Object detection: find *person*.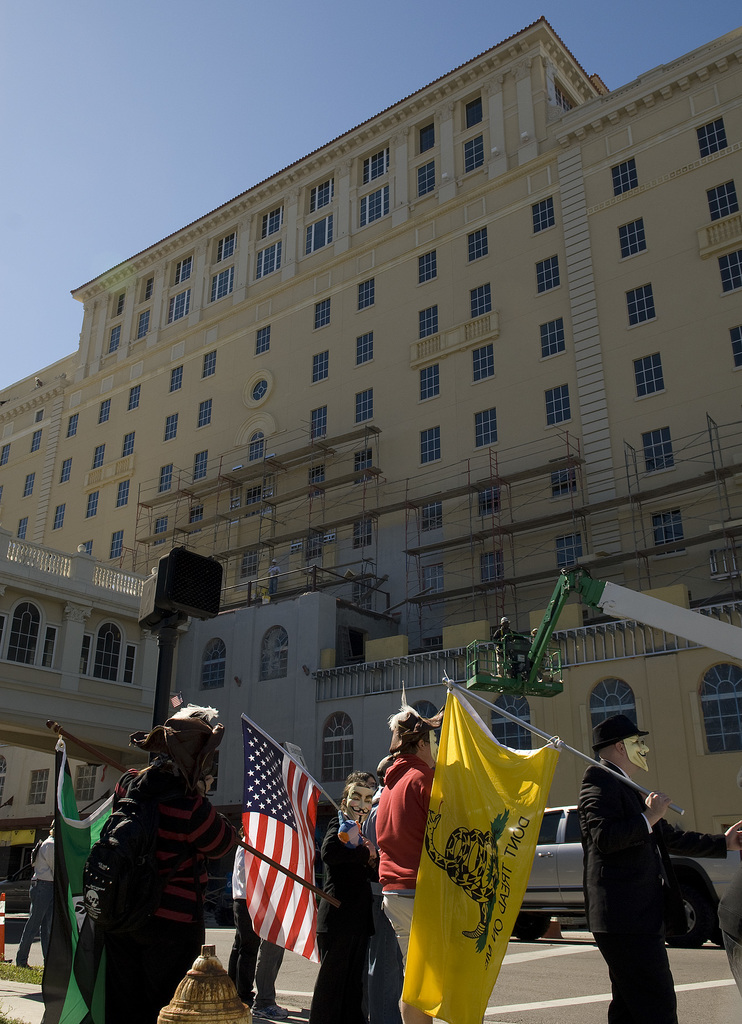
Rect(576, 710, 708, 1014).
